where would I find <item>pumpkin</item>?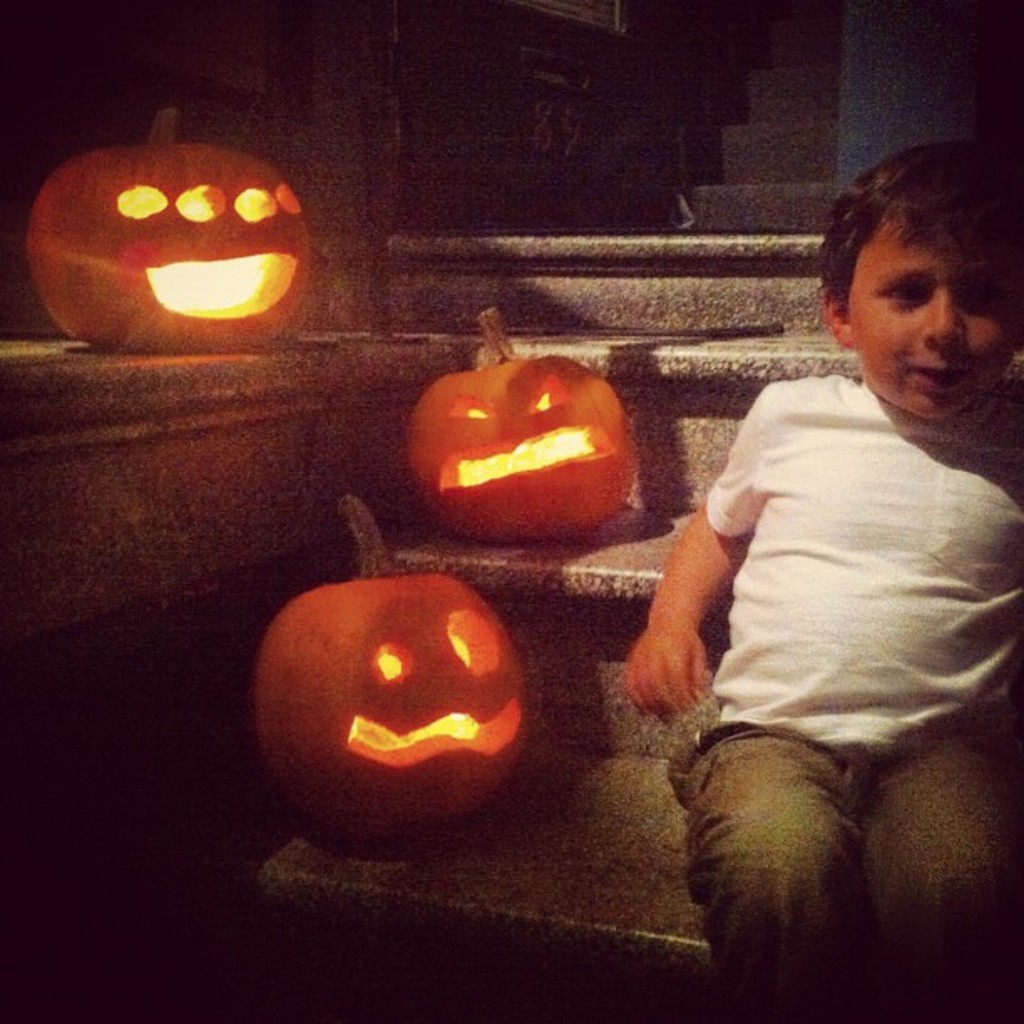
At 20/105/315/348.
